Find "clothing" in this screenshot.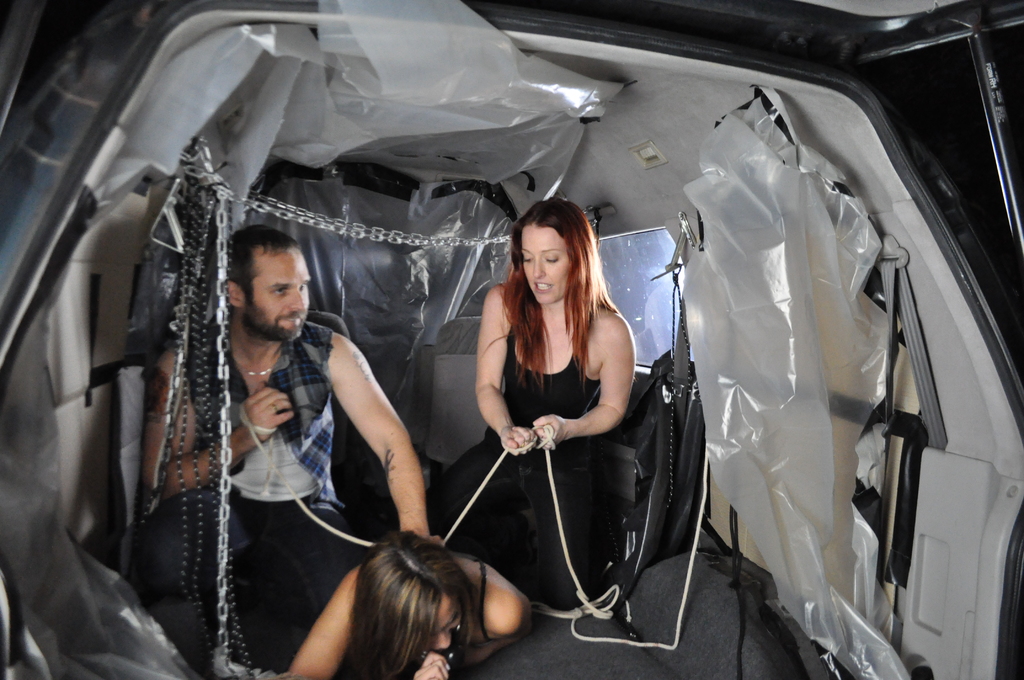
The bounding box for "clothing" is [138,332,371,633].
